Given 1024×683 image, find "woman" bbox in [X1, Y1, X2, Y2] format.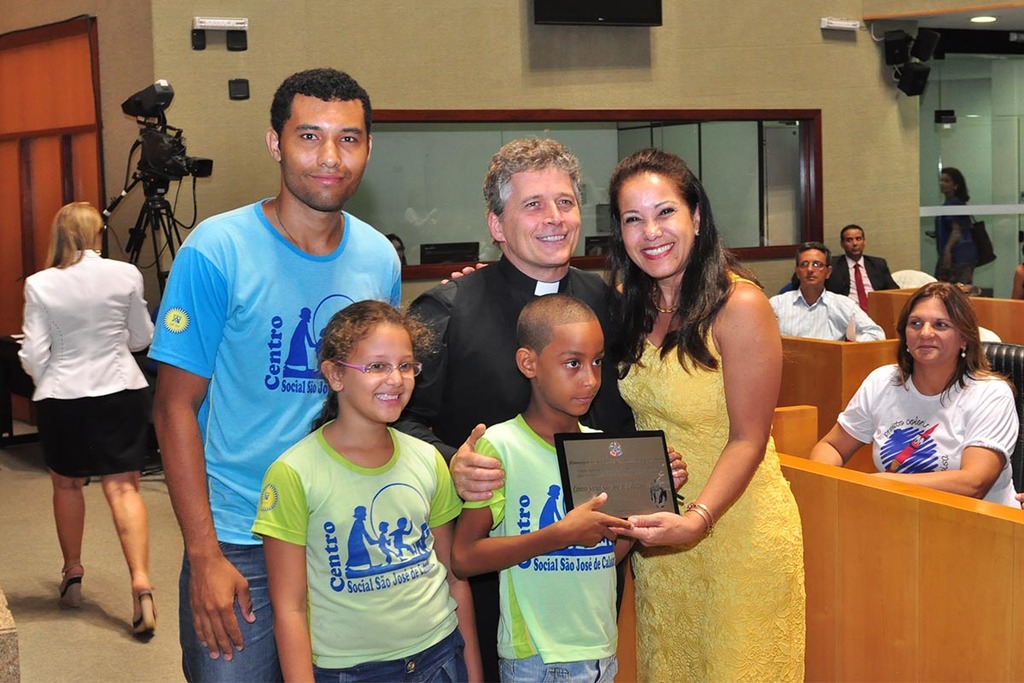
[585, 141, 785, 682].
